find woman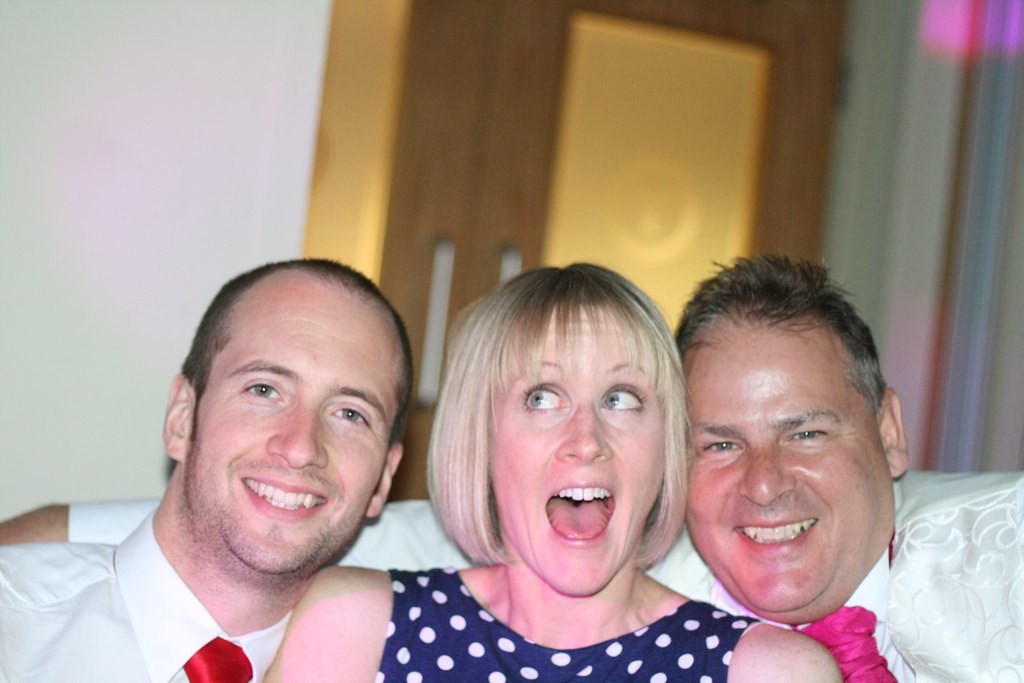
349:243:861:680
